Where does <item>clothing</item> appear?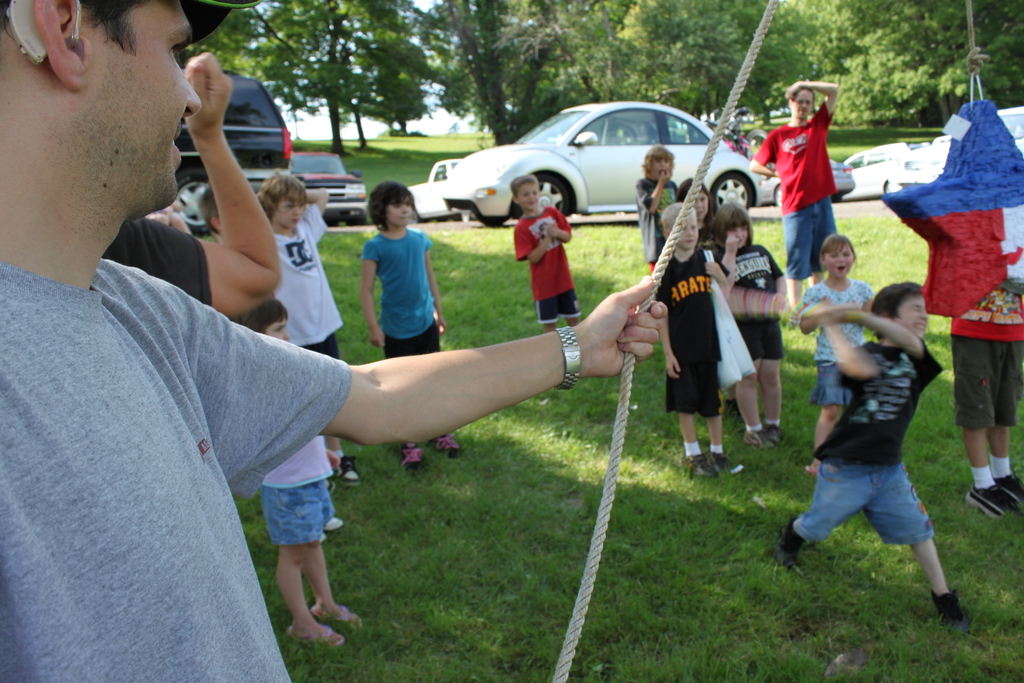
Appears at <region>102, 214, 212, 314</region>.
